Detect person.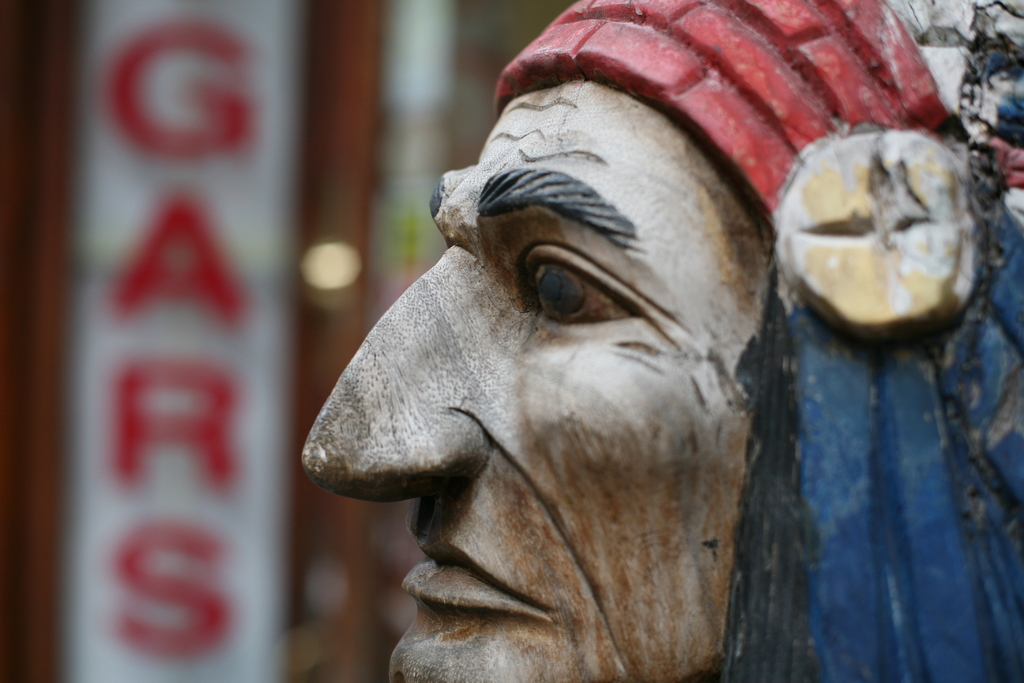
Detected at 305 0 1023 682.
